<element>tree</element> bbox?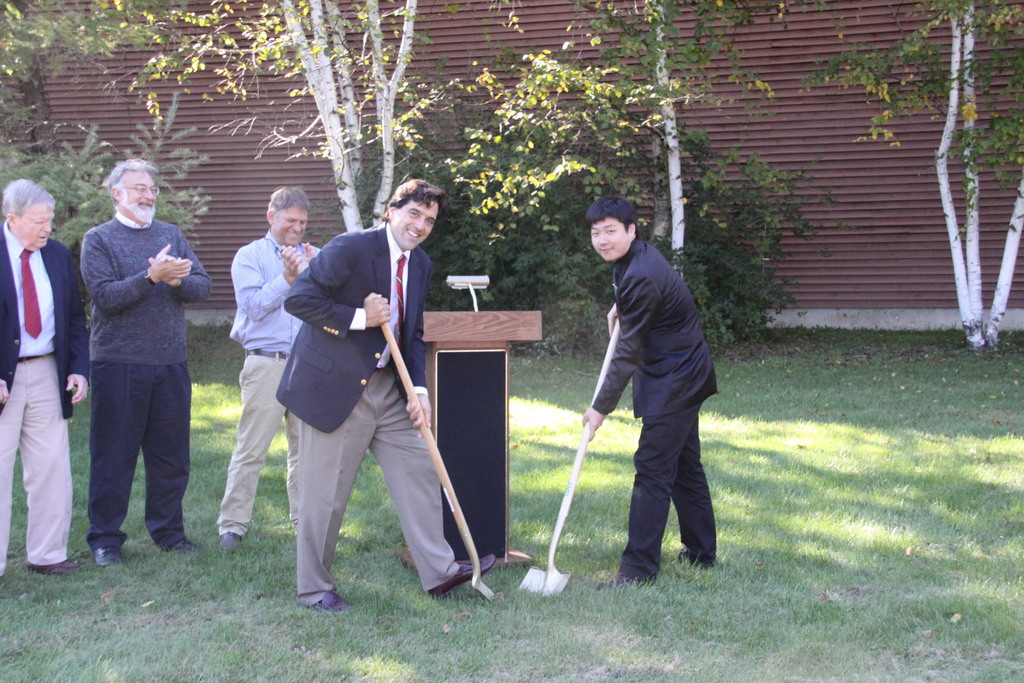
crop(102, 0, 461, 236)
